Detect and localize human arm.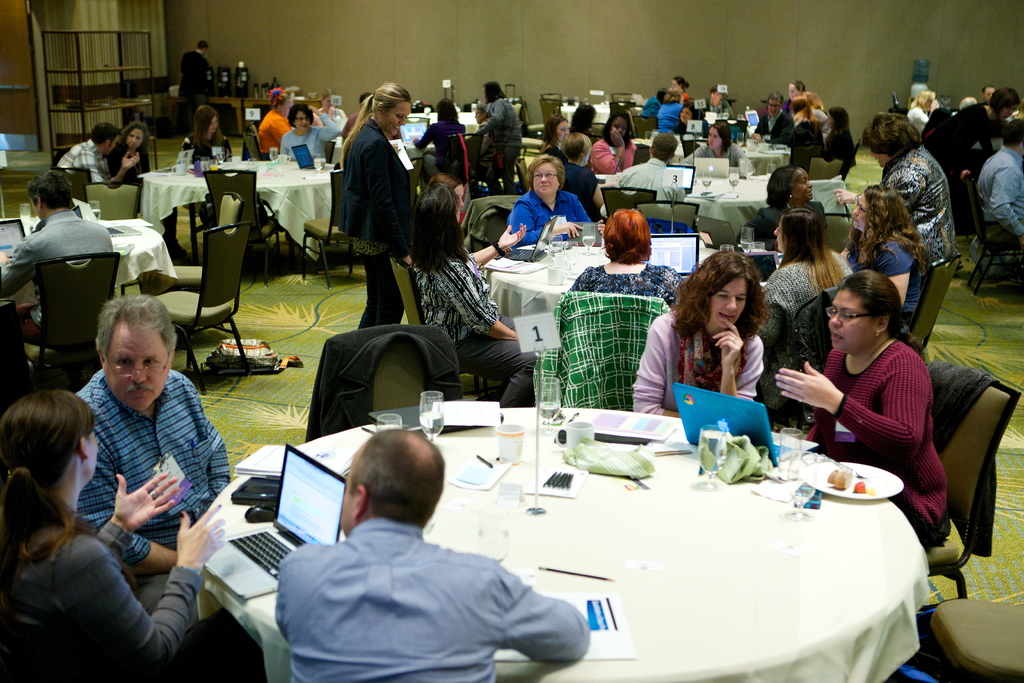
Localized at <box>271,117,290,142</box>.
